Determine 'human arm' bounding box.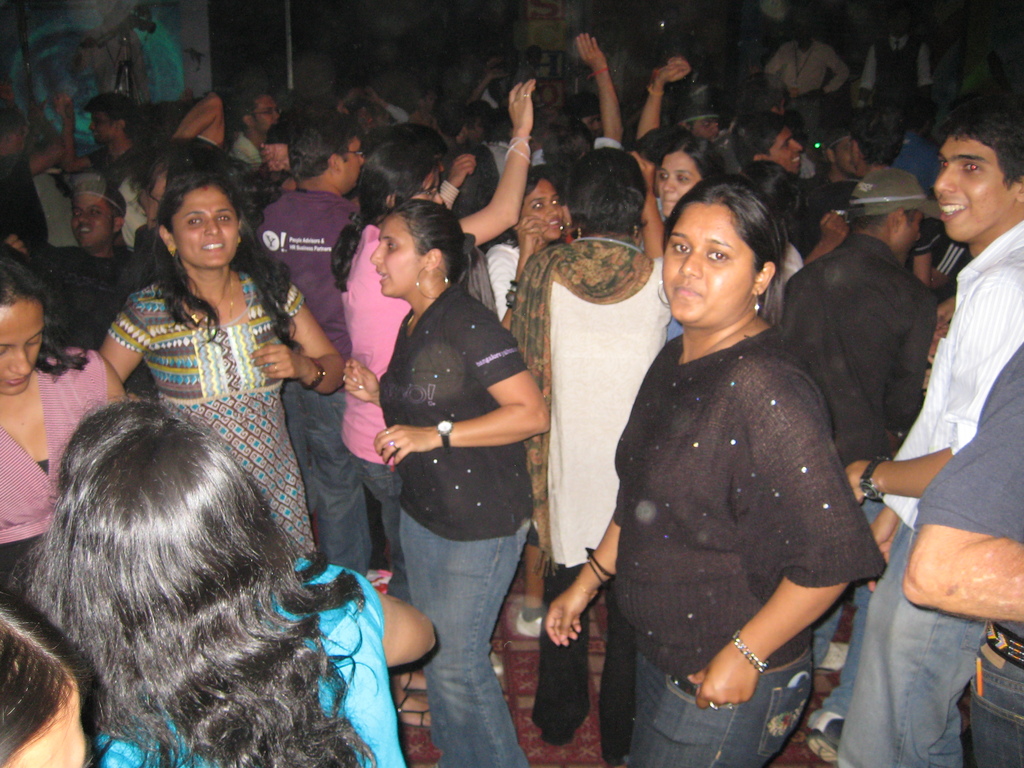
Determined: 31 150 56 170.
